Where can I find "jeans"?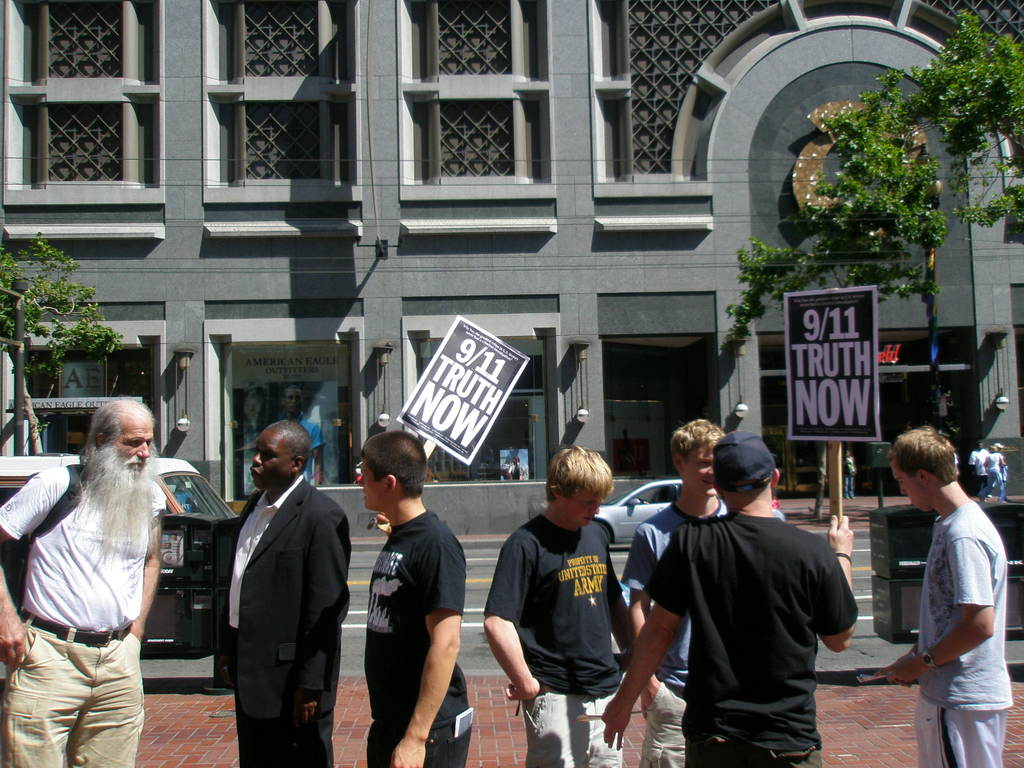
You can find it at box(978, 474, 991, 490).
